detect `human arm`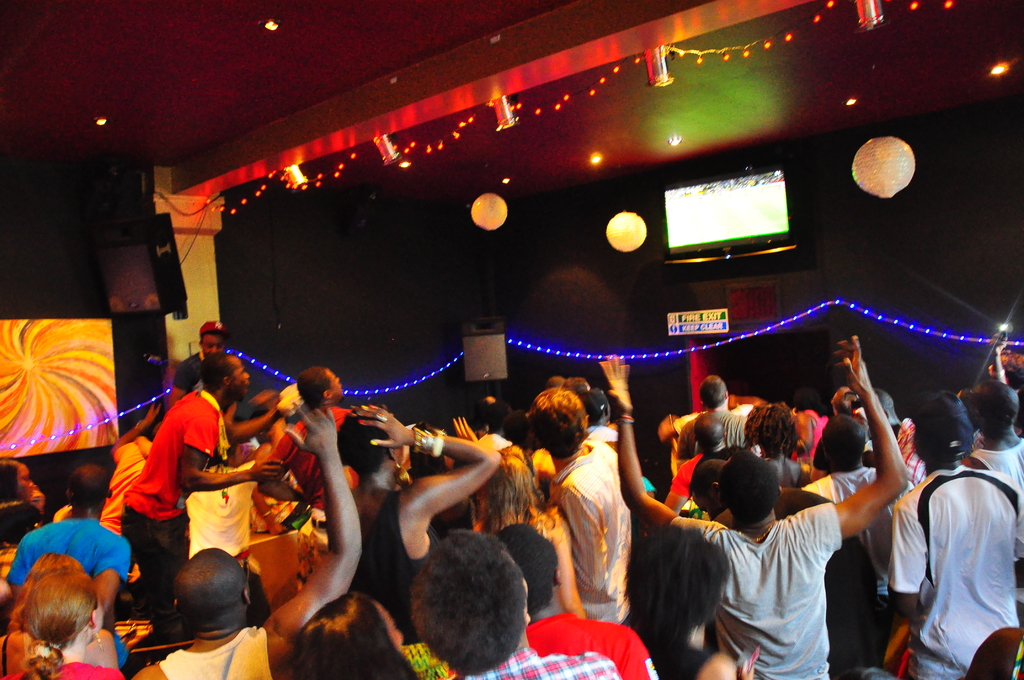
crop(599, 355, 713, 553)
